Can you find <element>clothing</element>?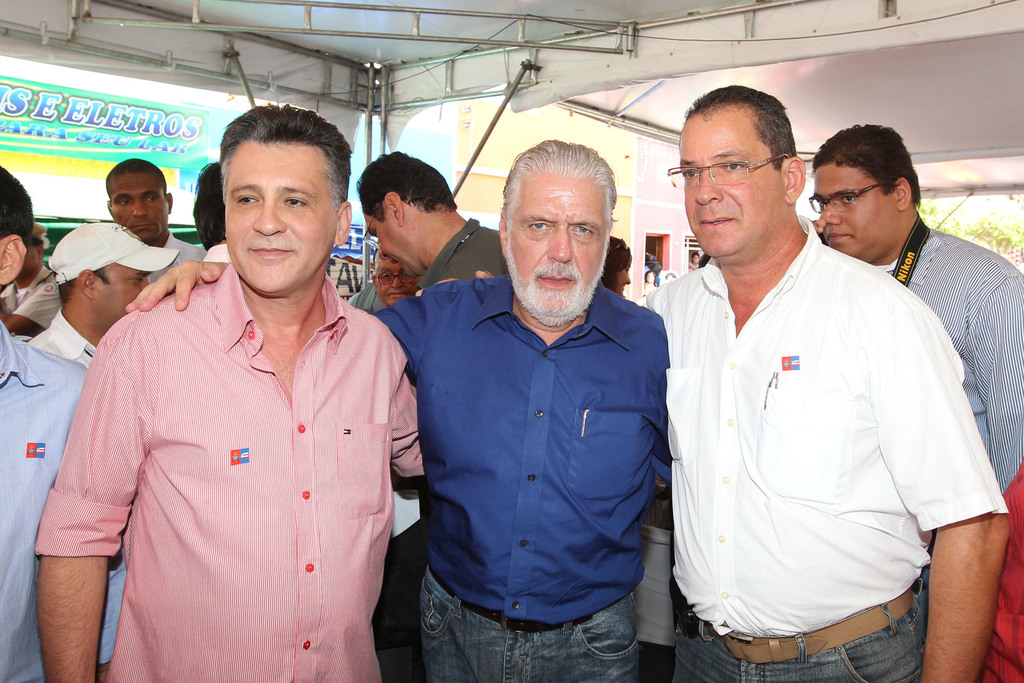
Yes, bounding box: <region>25, 313, 97, 366</region>.
